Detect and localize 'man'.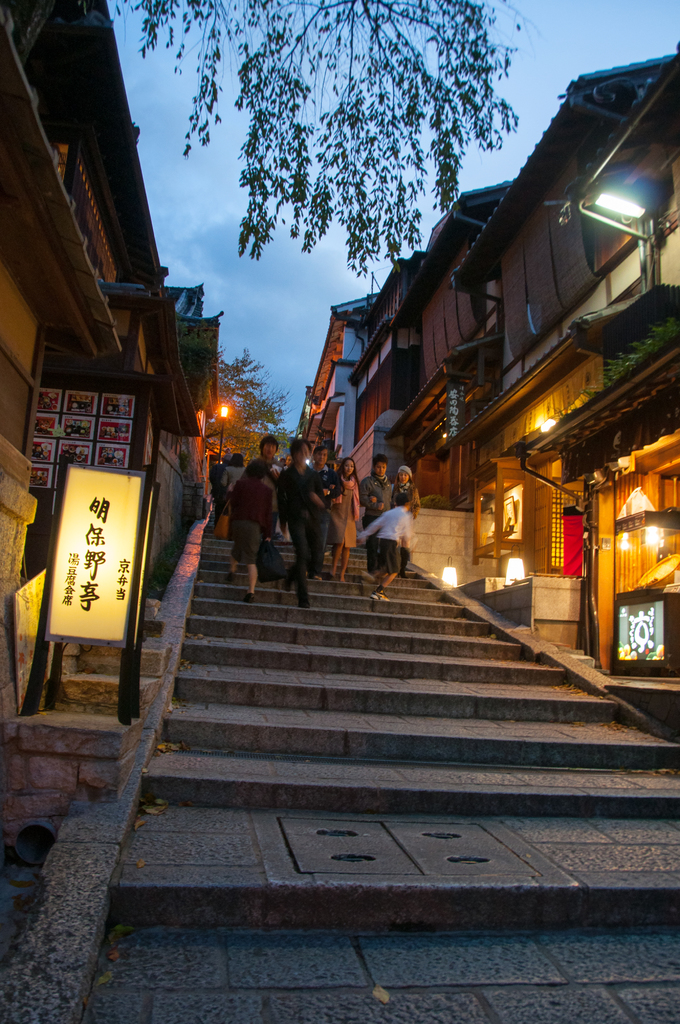
Localized at bbox=[282, 455, 298, 471].
